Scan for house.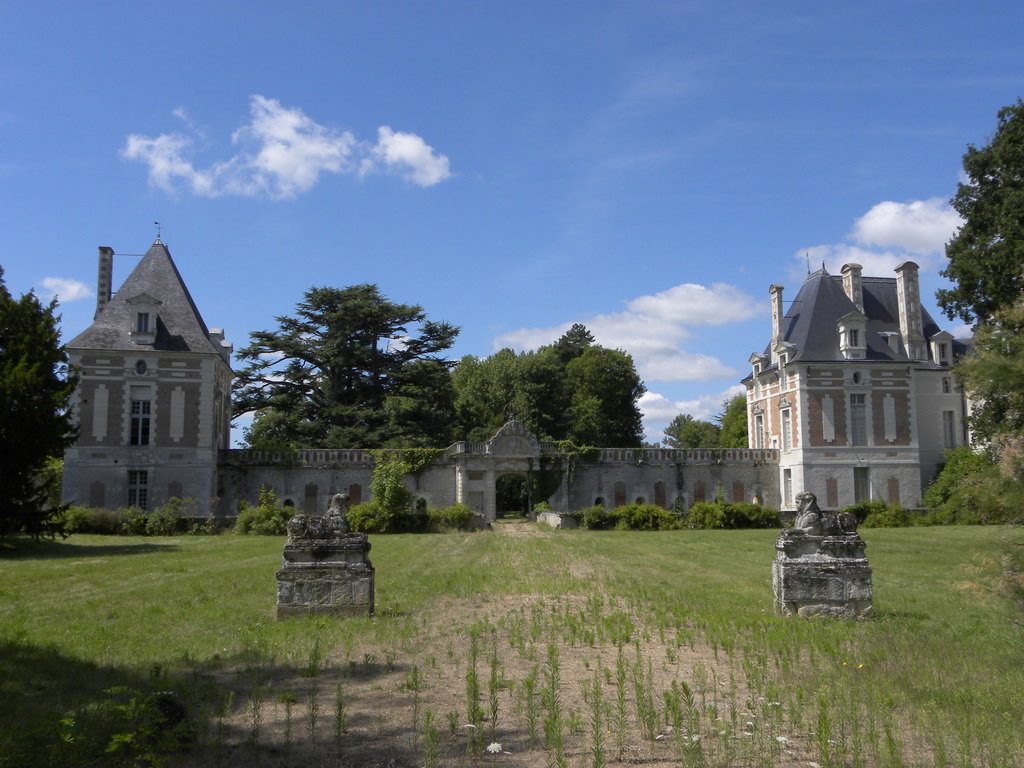
Scan result: 771, 260, 972, 525.
